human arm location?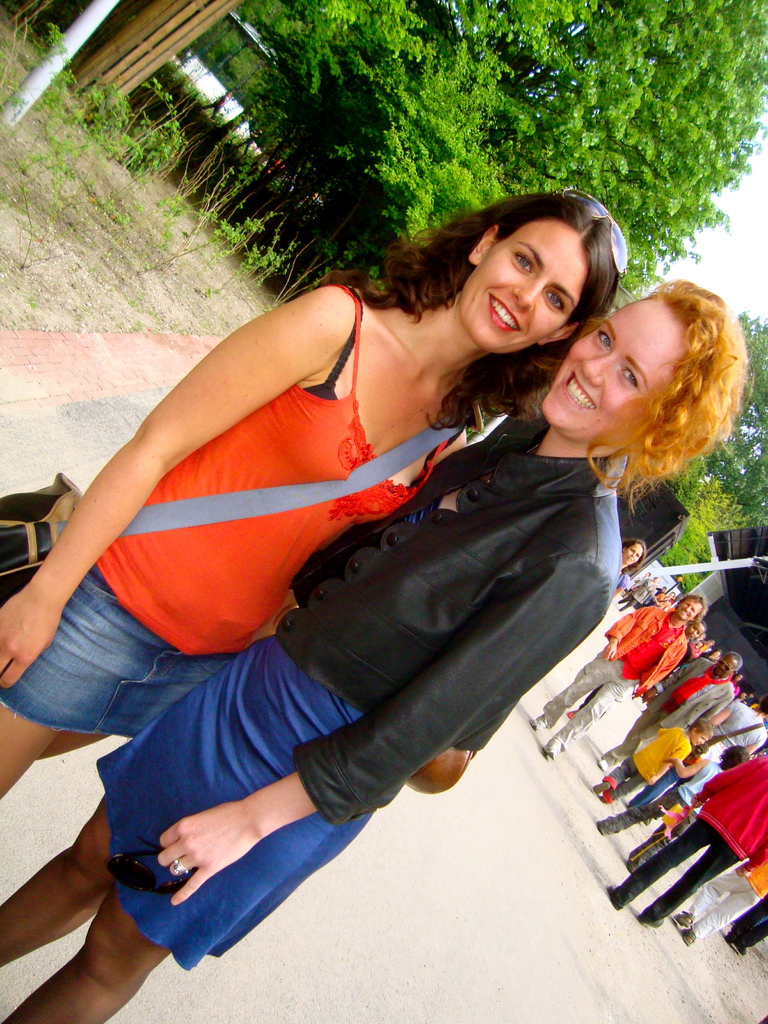
[149,540,625,910]
